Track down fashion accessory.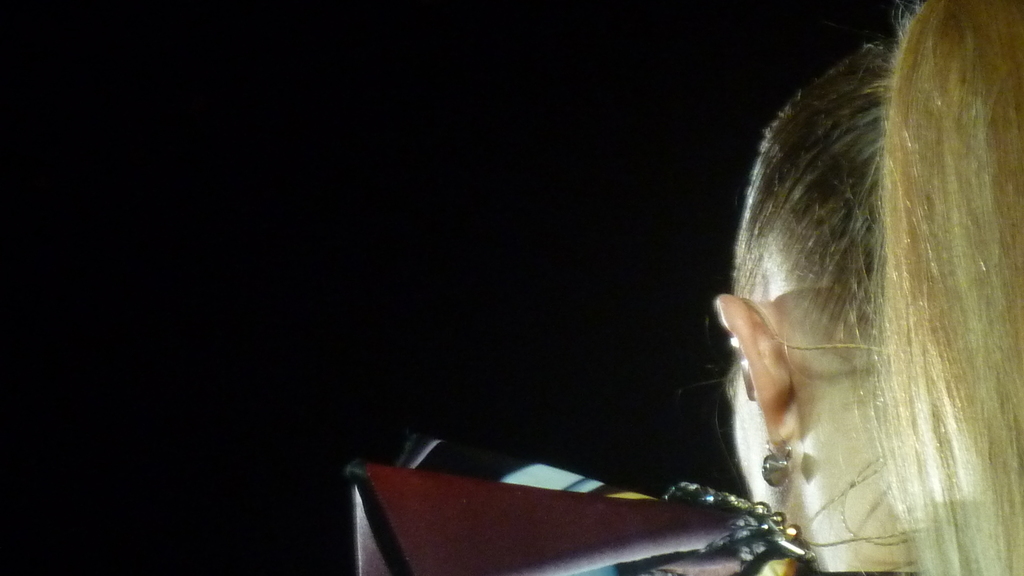
Tracked to locate(727, 334, 753, 399).
